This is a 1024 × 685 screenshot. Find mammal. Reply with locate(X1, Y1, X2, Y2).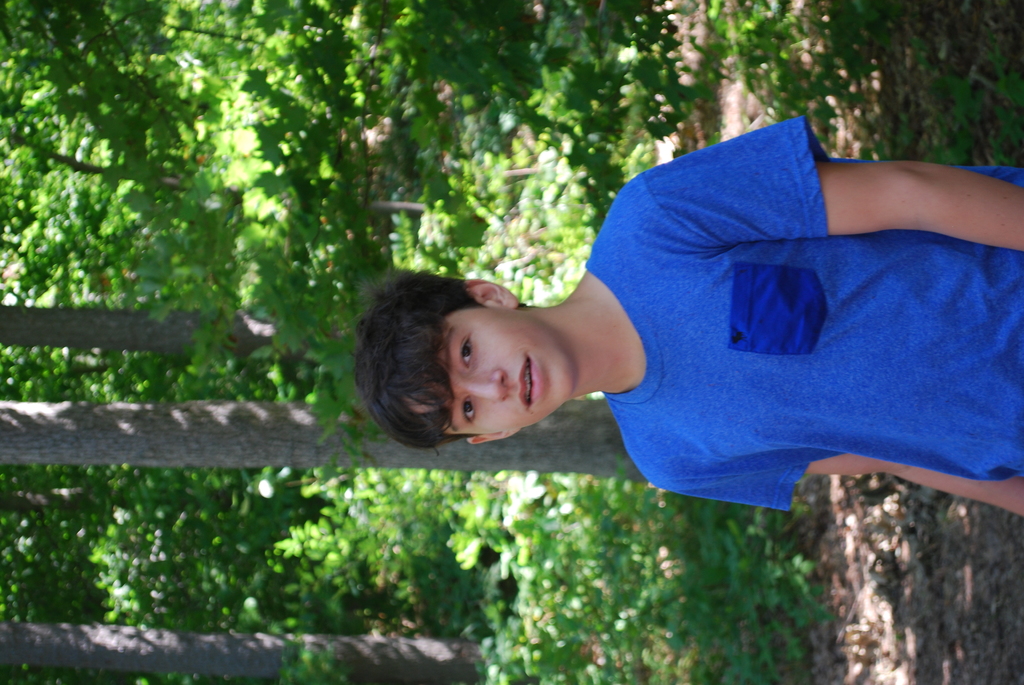
locate(353, 112, 1023, 521).
